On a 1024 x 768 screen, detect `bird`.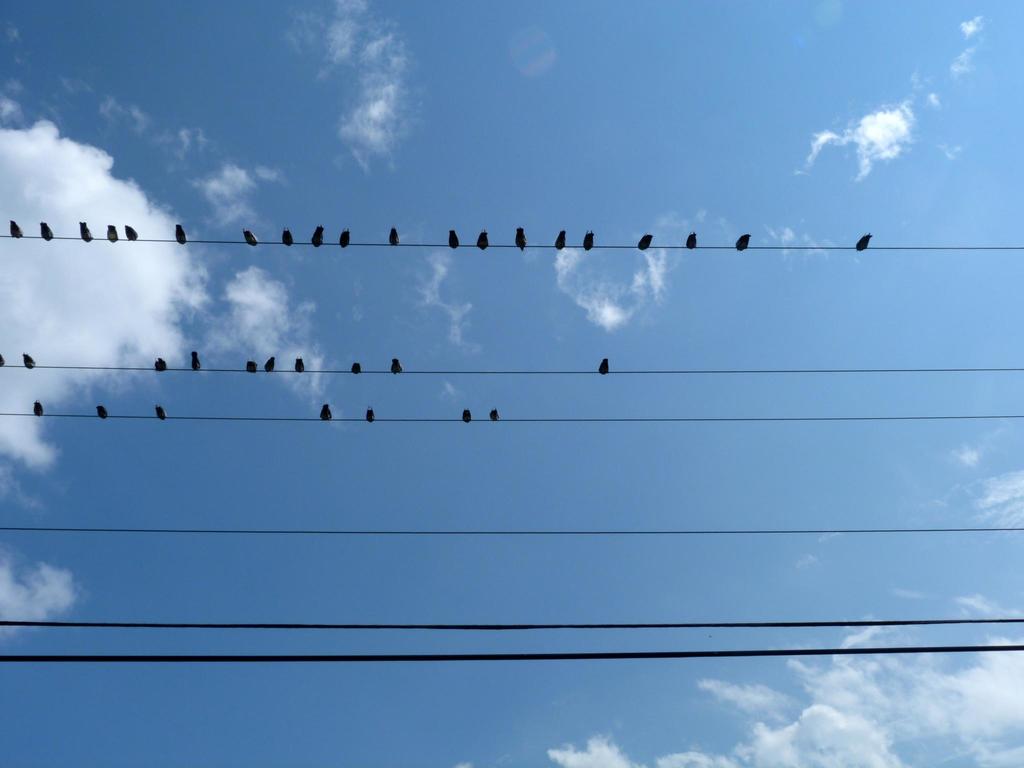
crop(595, 355, 611, 374).
